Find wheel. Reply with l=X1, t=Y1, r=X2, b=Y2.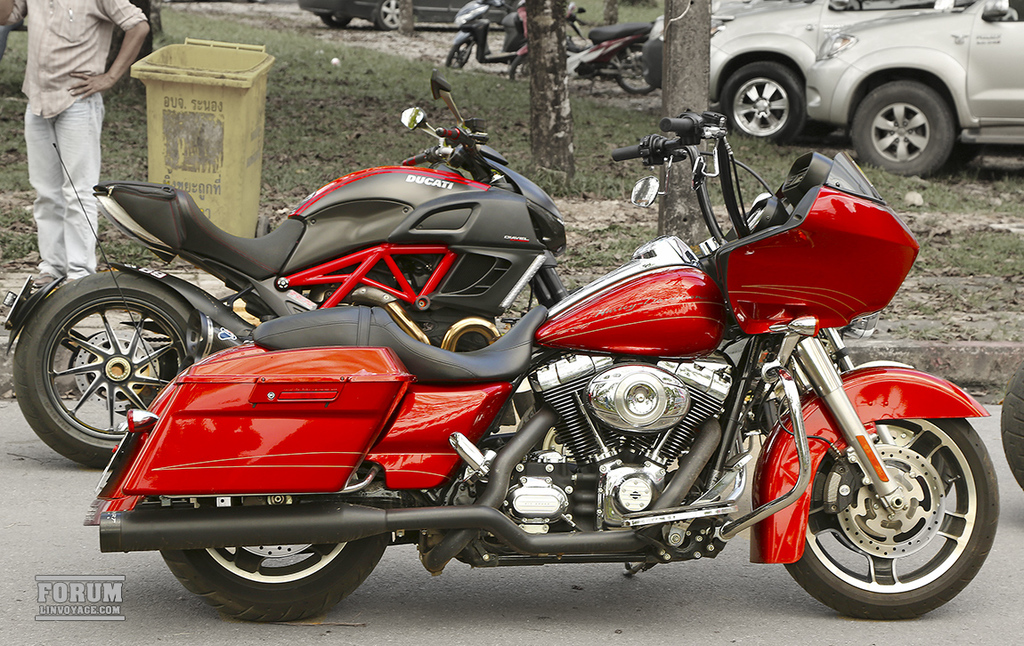
l=155, t=481, r=396, b=627.
